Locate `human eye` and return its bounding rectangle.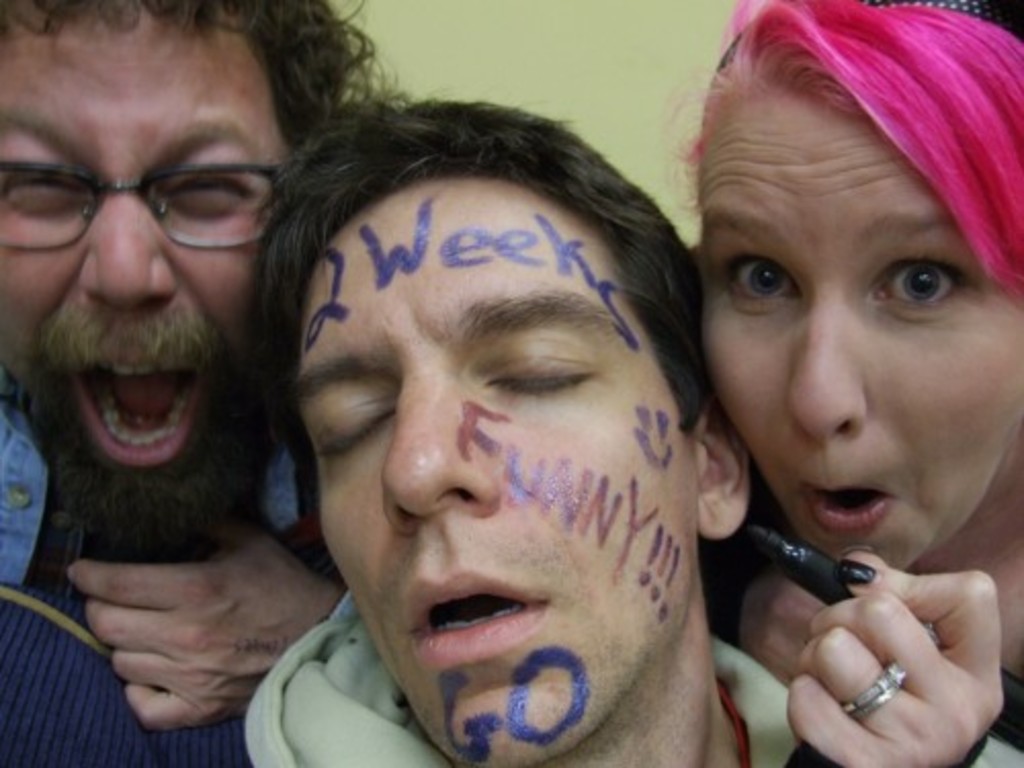
<box>858,254,975,313</box>.
